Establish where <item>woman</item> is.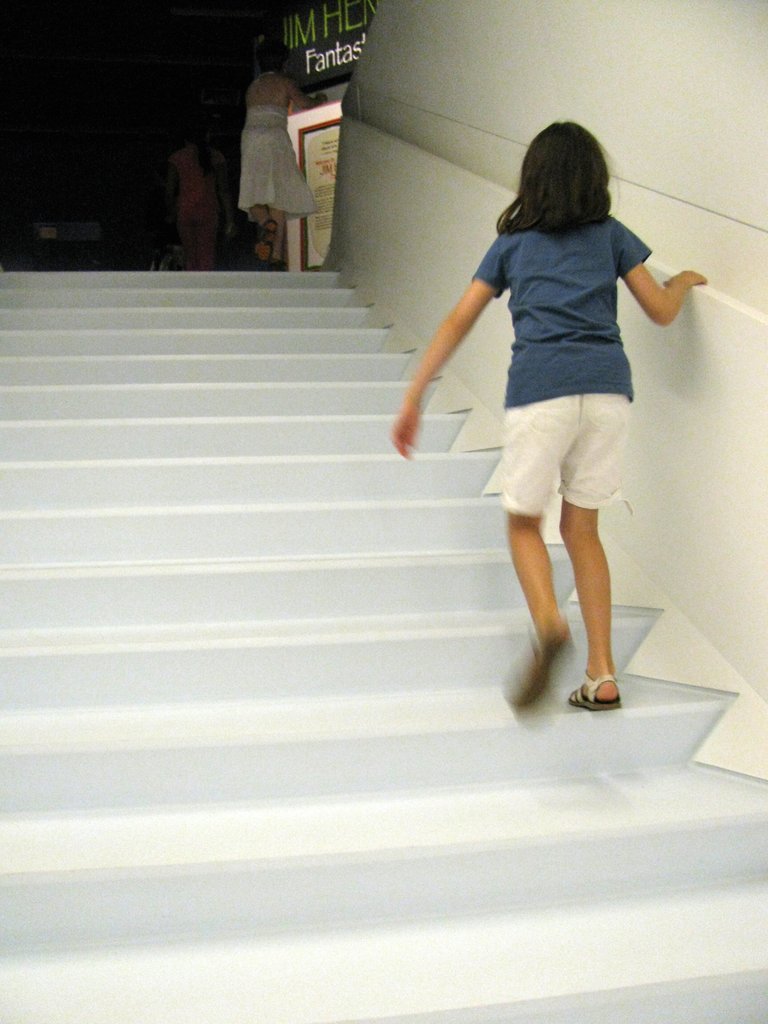
Established at [x1=175, y1=124, x2=238, y2=278].
